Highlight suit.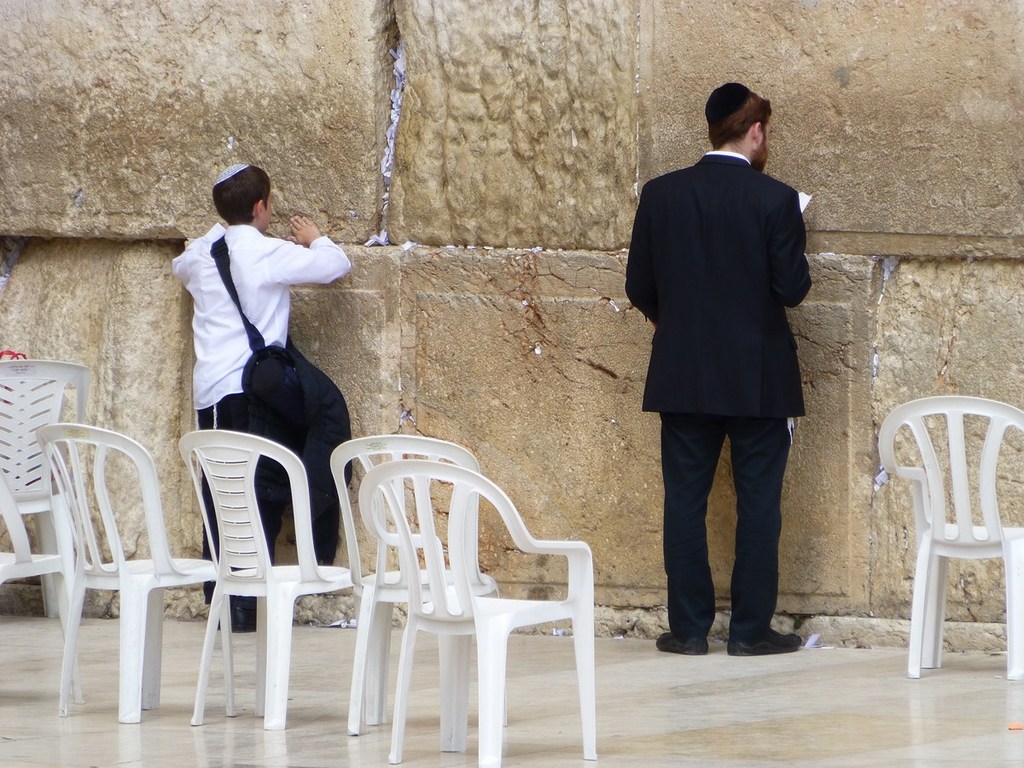
Highlighted region: x1=614, y1=124, x2=835, y2=671.
